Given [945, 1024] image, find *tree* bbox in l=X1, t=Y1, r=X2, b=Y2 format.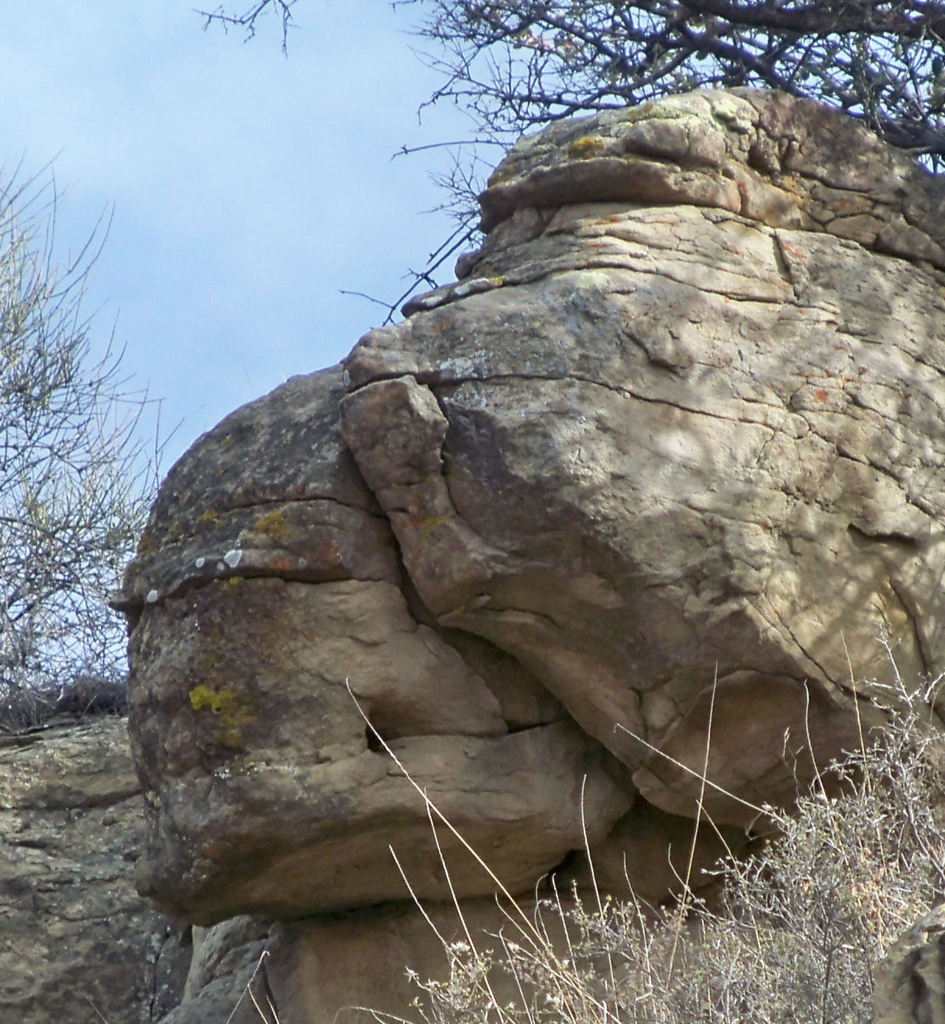
l=345, t=0, r=944, b=313.
